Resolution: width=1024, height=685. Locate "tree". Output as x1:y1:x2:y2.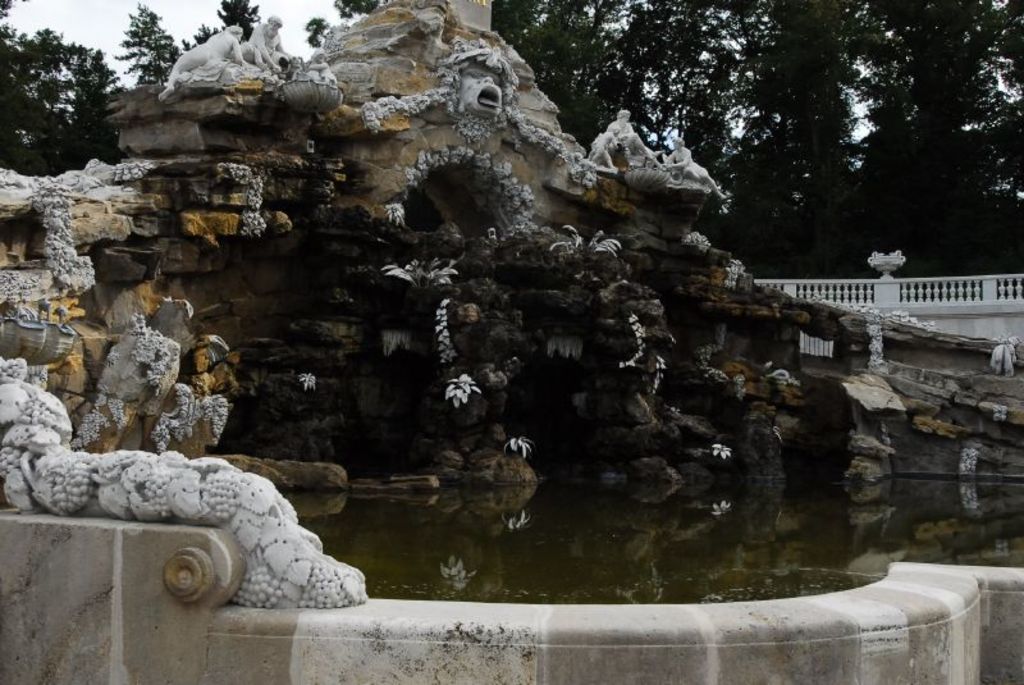
307:14:340:51.
